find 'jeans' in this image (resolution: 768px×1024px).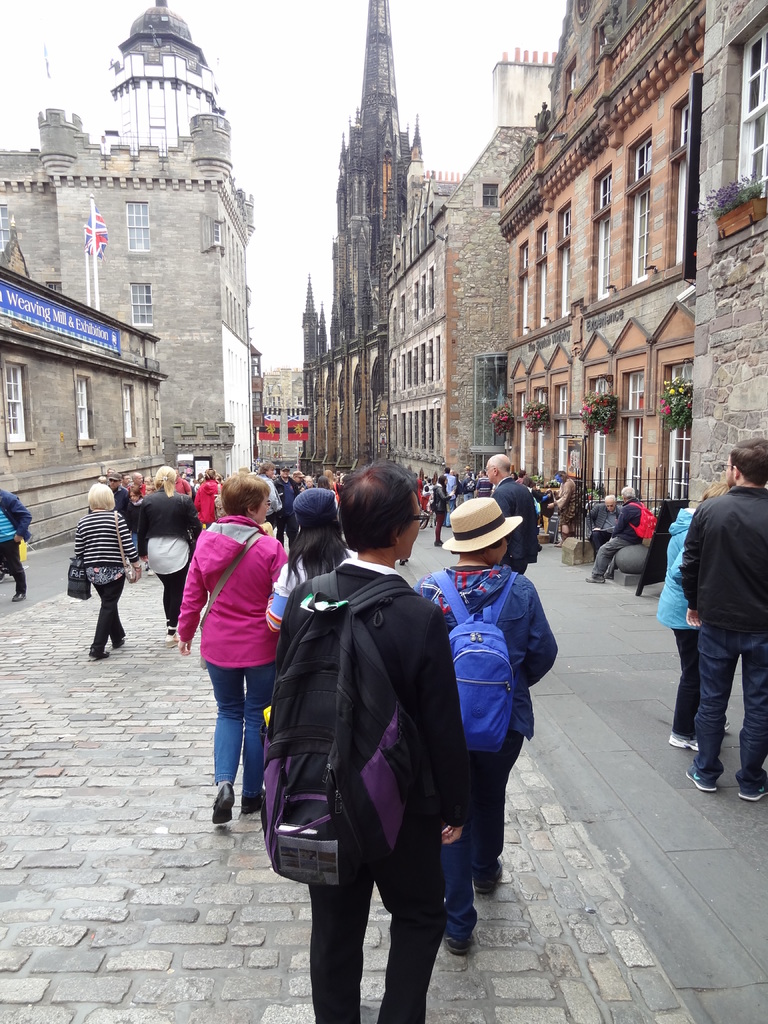
rect(0, 543, 29, 599).
